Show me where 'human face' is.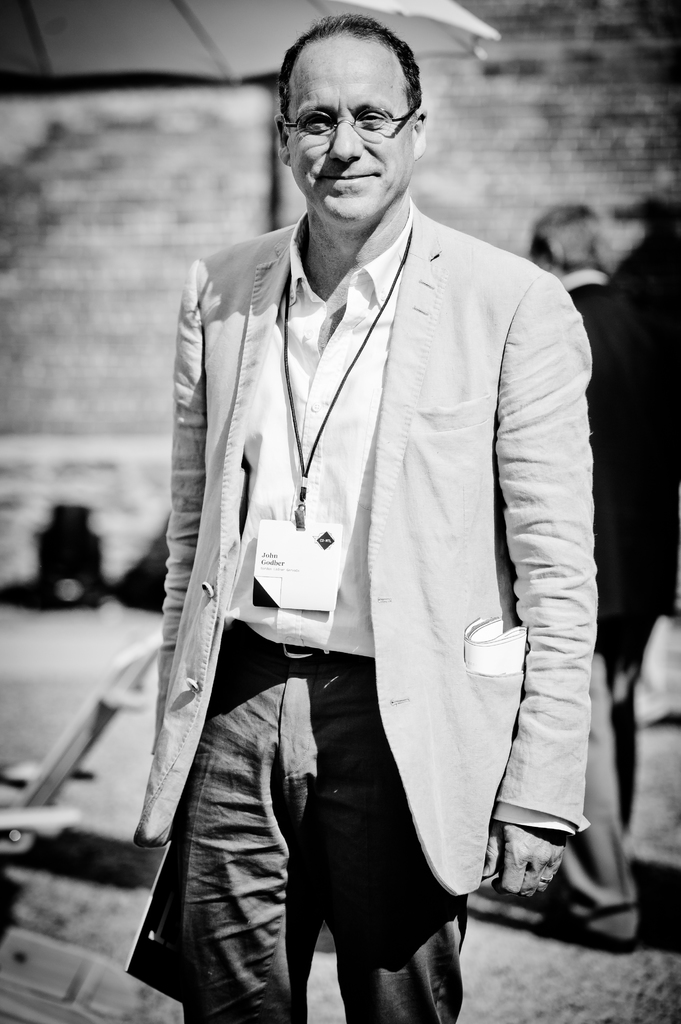
'human face' is at (left=285, top=38, right=414, bottom=221).
